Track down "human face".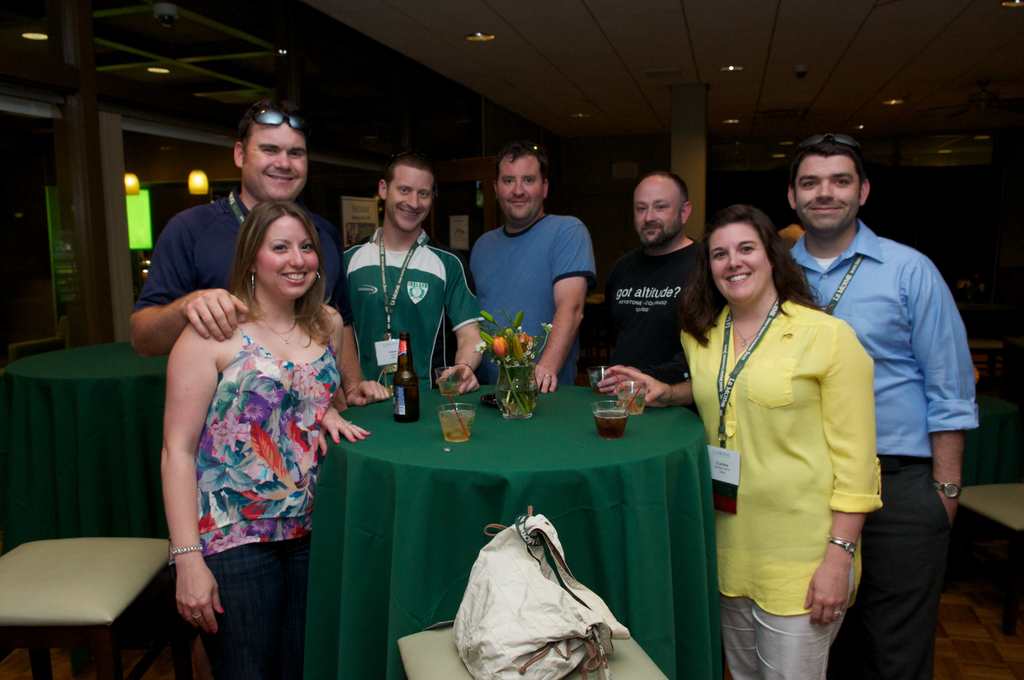
Tracked to (x1=385, y1=166, x2=436, y2=230).
